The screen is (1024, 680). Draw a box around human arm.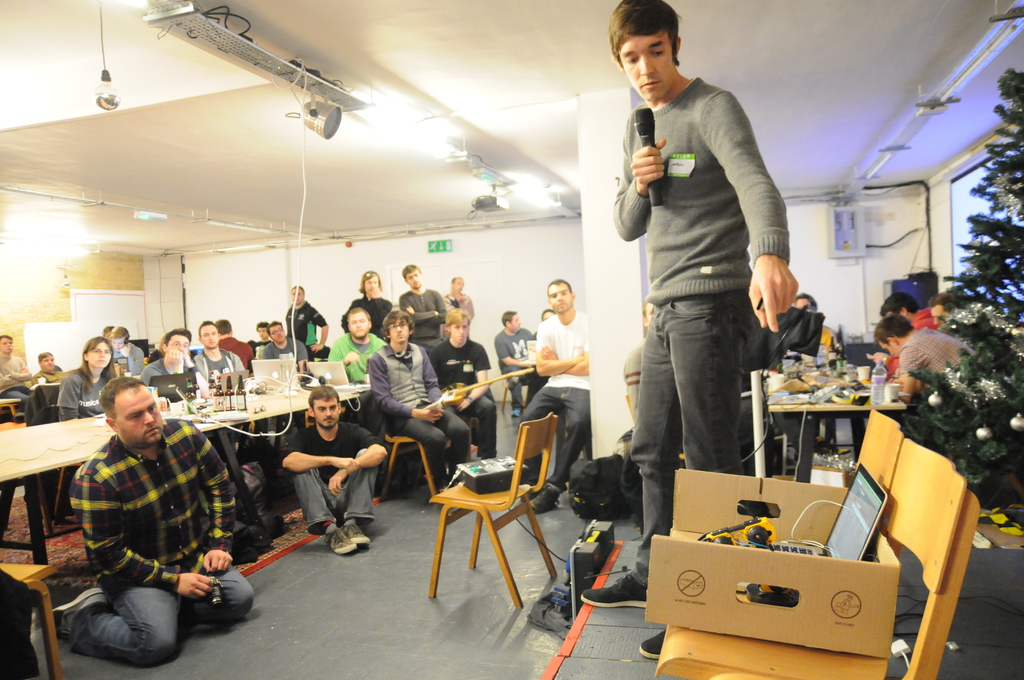
(x1=307, y1=304, x2=333, y2=354).
